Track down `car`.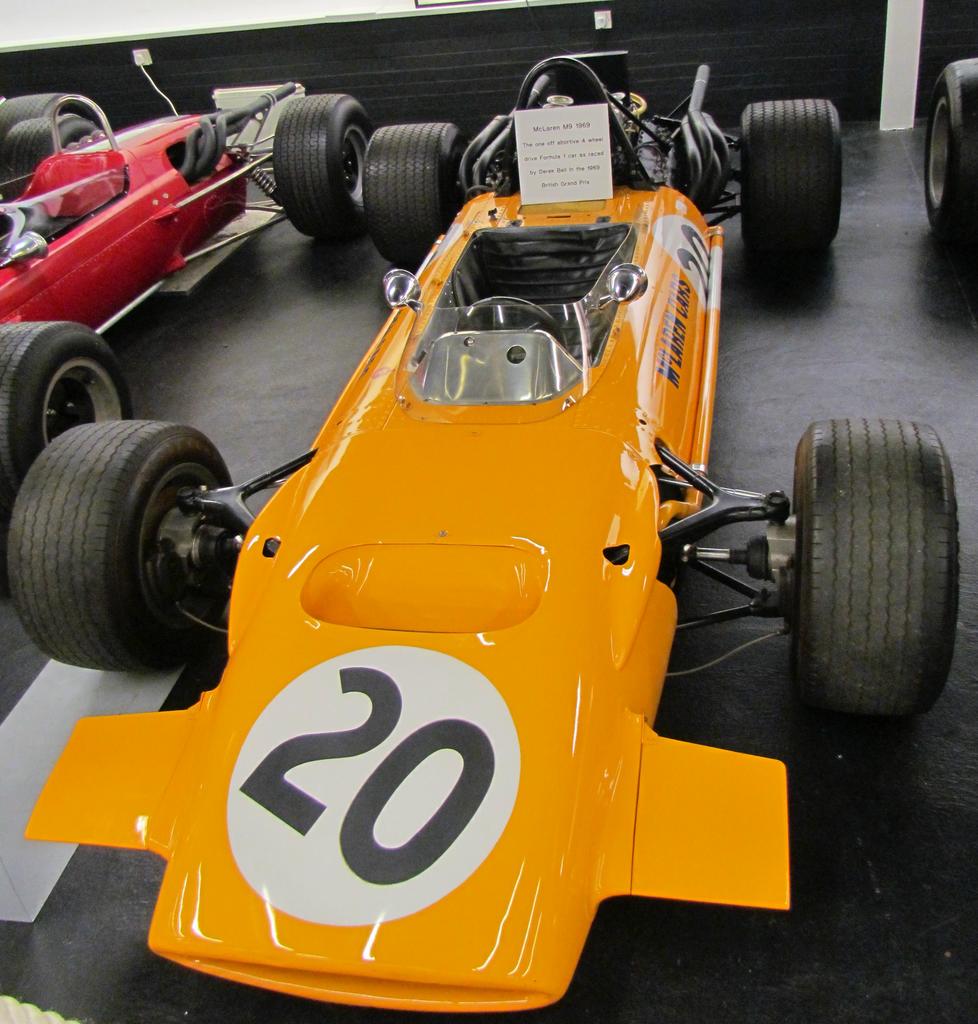
Tracked to {"x1": 0, "y1": 56, "x2": 965, "y2": 1023}.
